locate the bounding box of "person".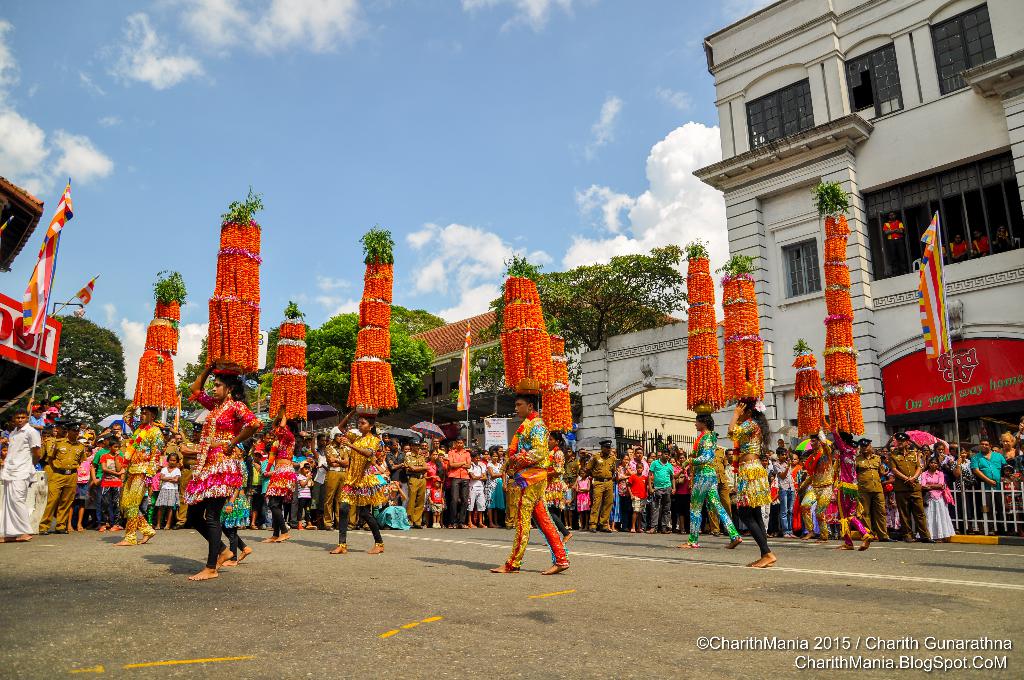
Bounding box: (x1=647, y1=449, x2=677, y2=531).
